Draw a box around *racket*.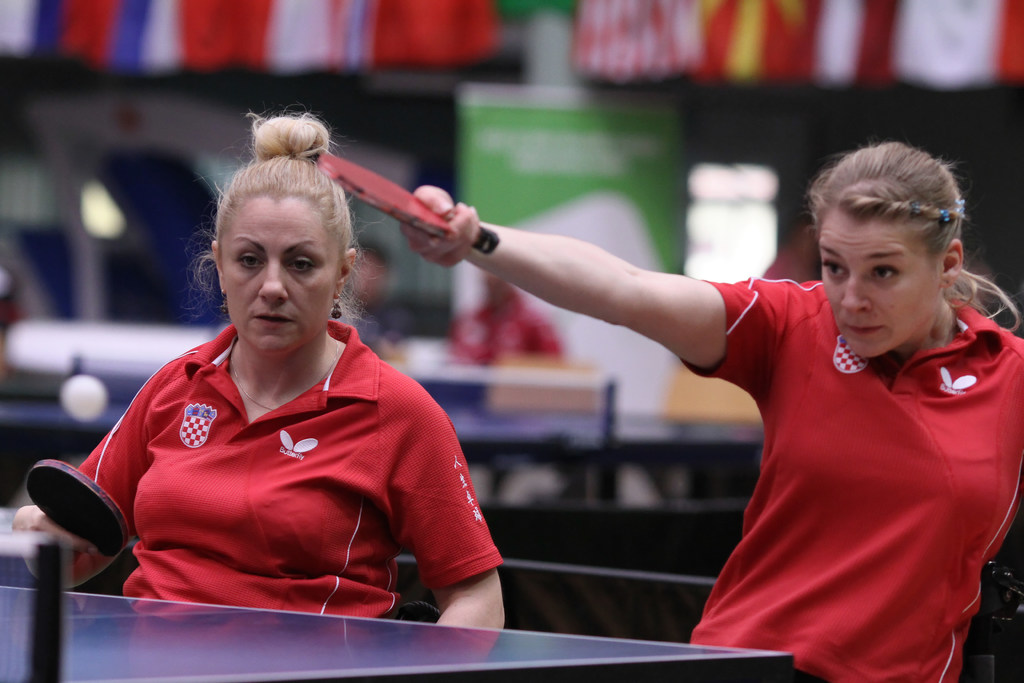
[315, 154, 499, 258].
